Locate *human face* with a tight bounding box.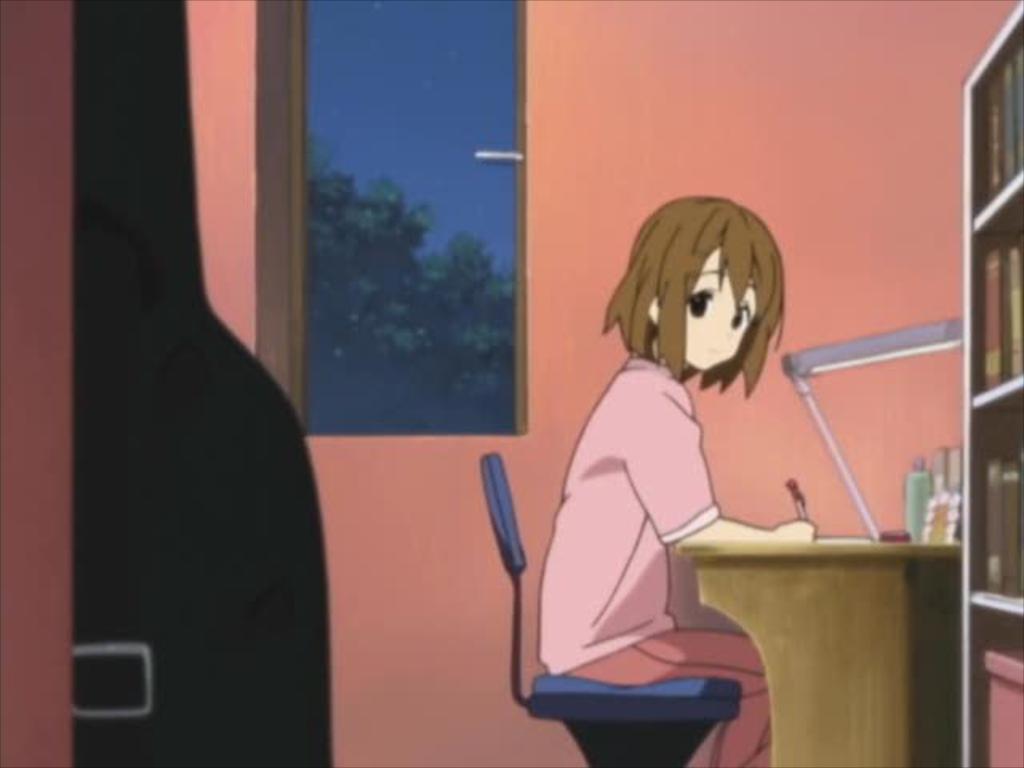
683,243,755,368.
